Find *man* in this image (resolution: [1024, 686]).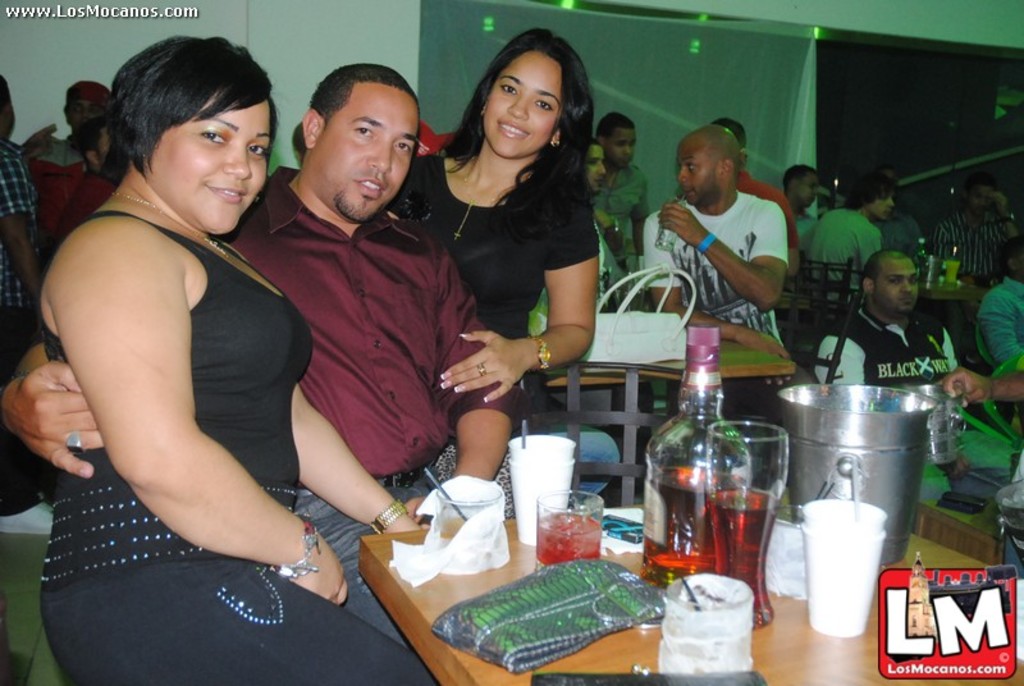
x1=586, y1=108, x2=650, y2=255.
